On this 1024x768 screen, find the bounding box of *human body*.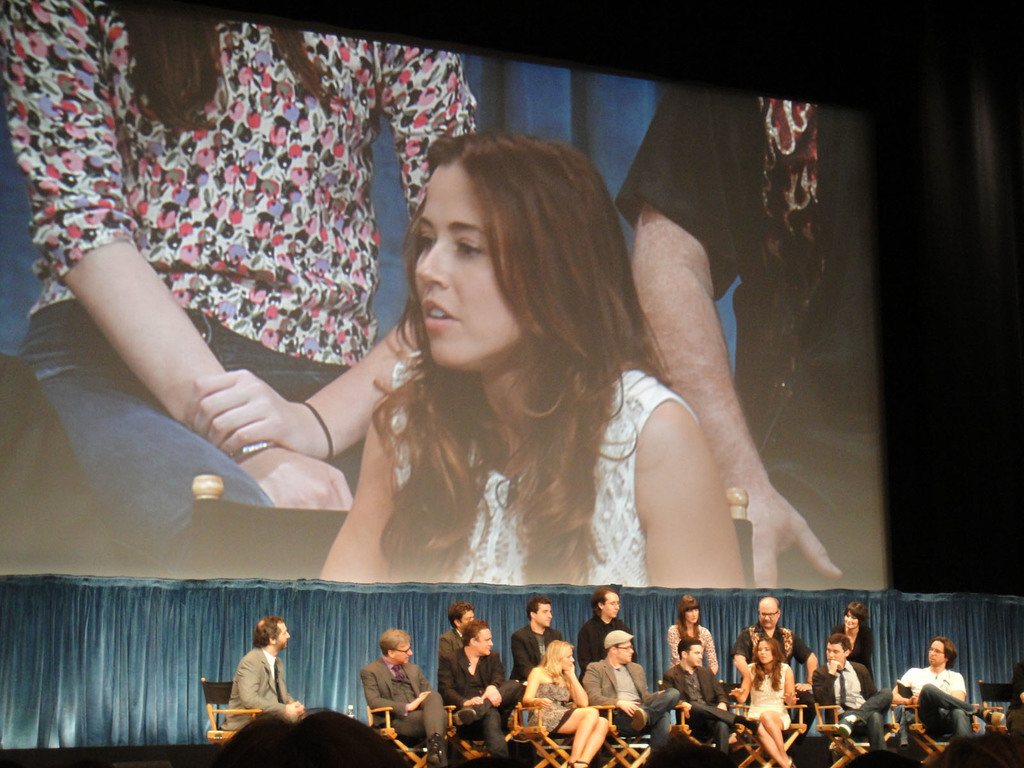
Bounding box: box(521, 639, 607, 767).
